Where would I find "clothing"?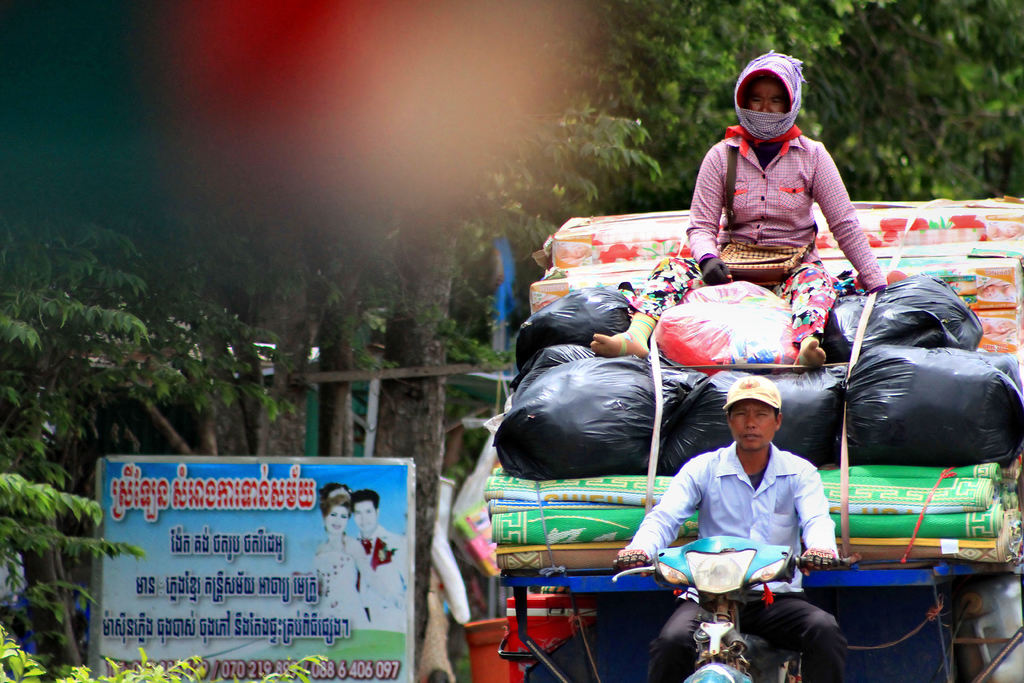
At bbox=(354, 523, 410, 627).
